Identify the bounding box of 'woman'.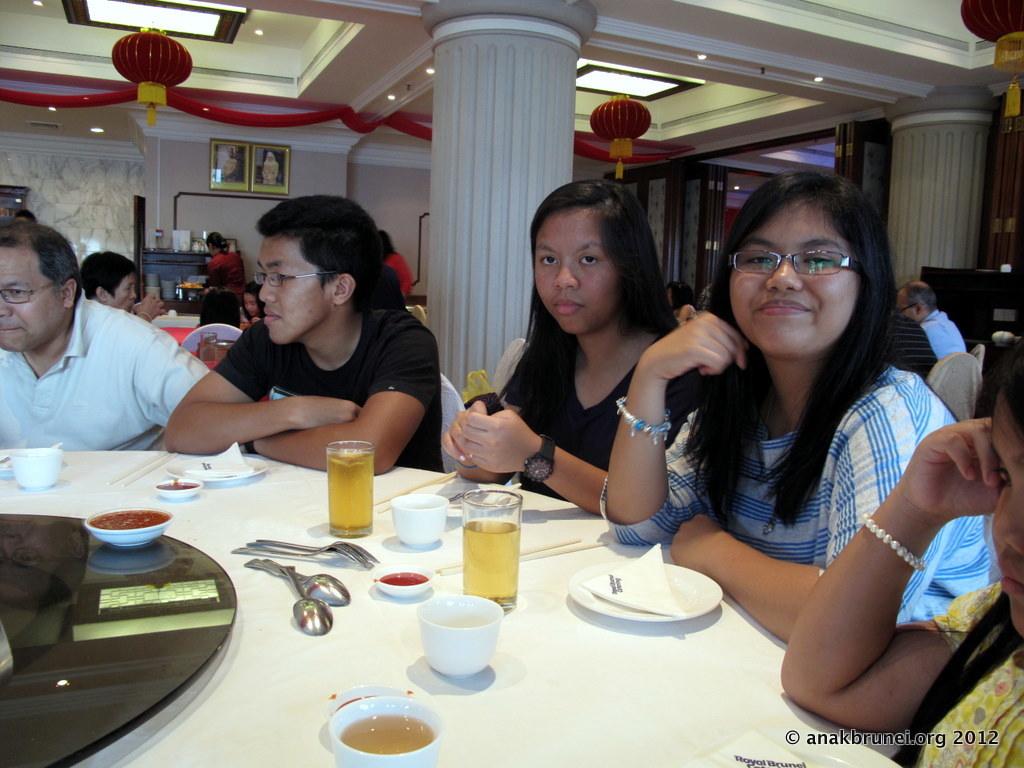
208/233/244/288.
